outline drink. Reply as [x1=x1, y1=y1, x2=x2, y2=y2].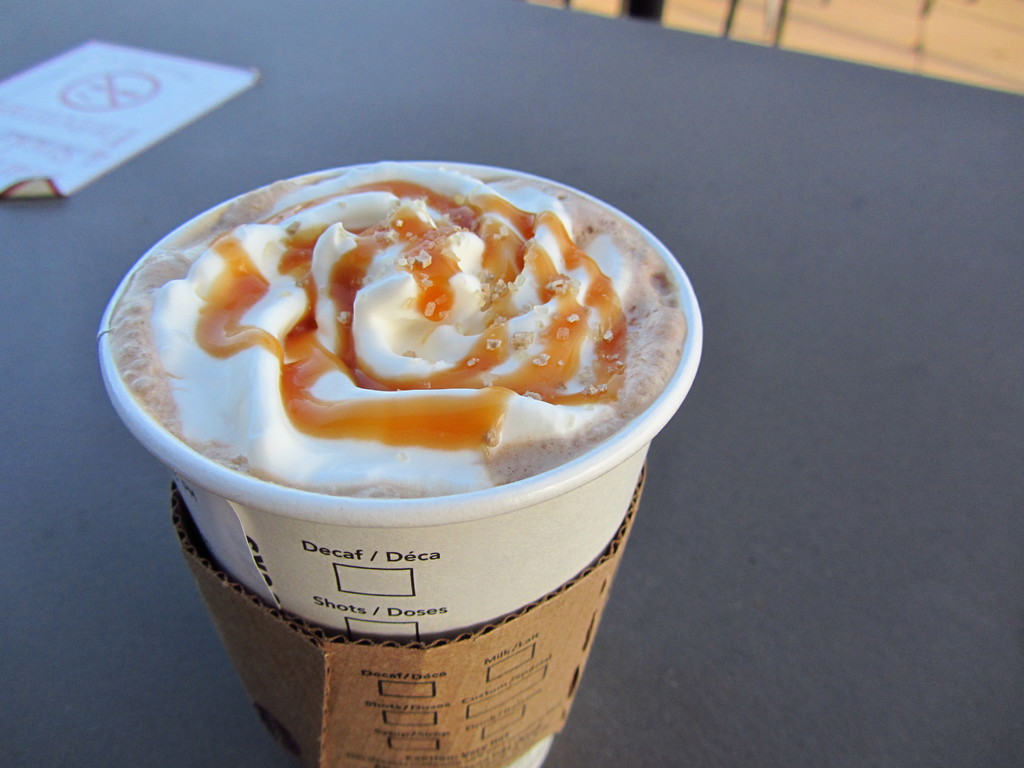
[x1=93, y1=155, x2=708, y2=767].
